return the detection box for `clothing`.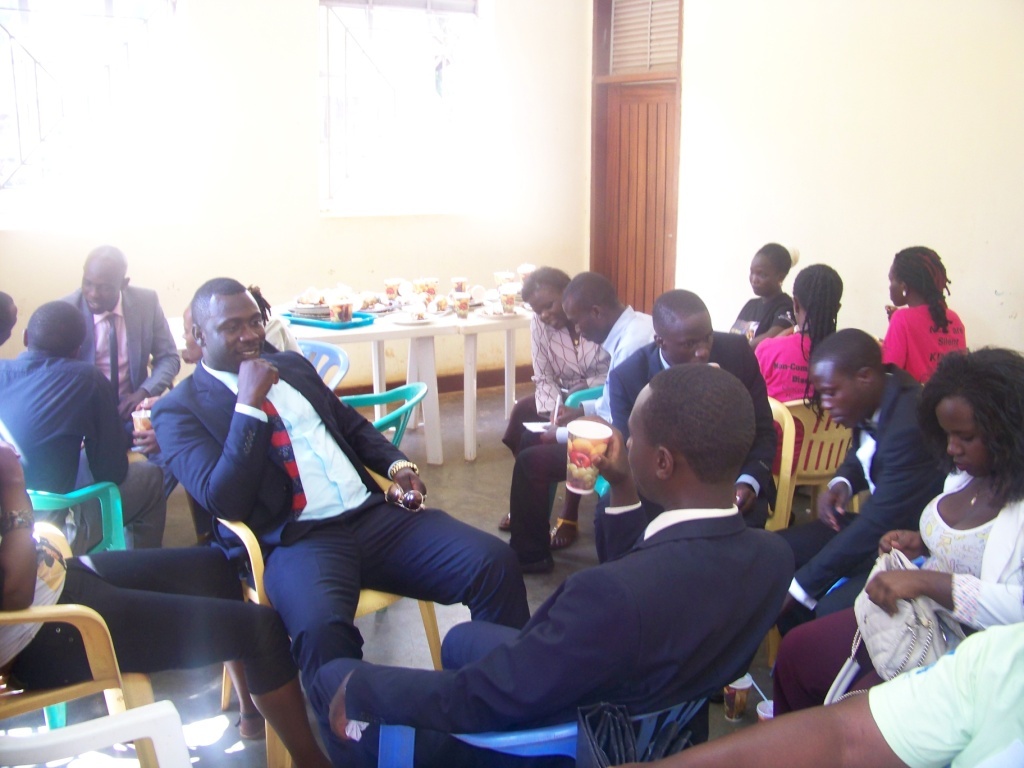
[left=0, top=428, right=306, bottom=707].
